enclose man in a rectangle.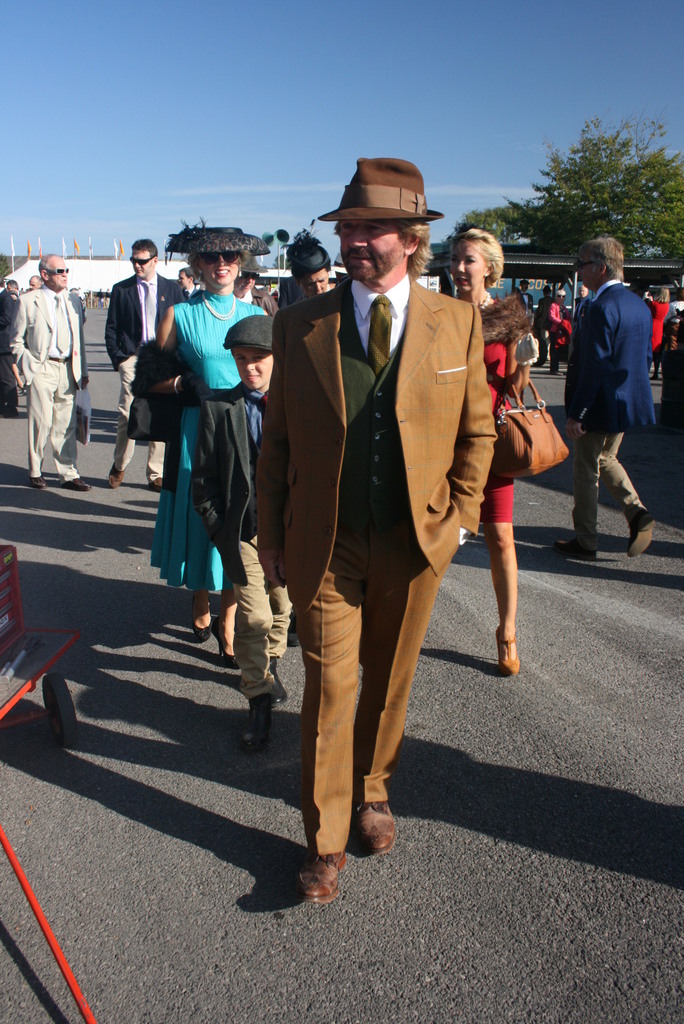
[248, 161, 495, 908].
